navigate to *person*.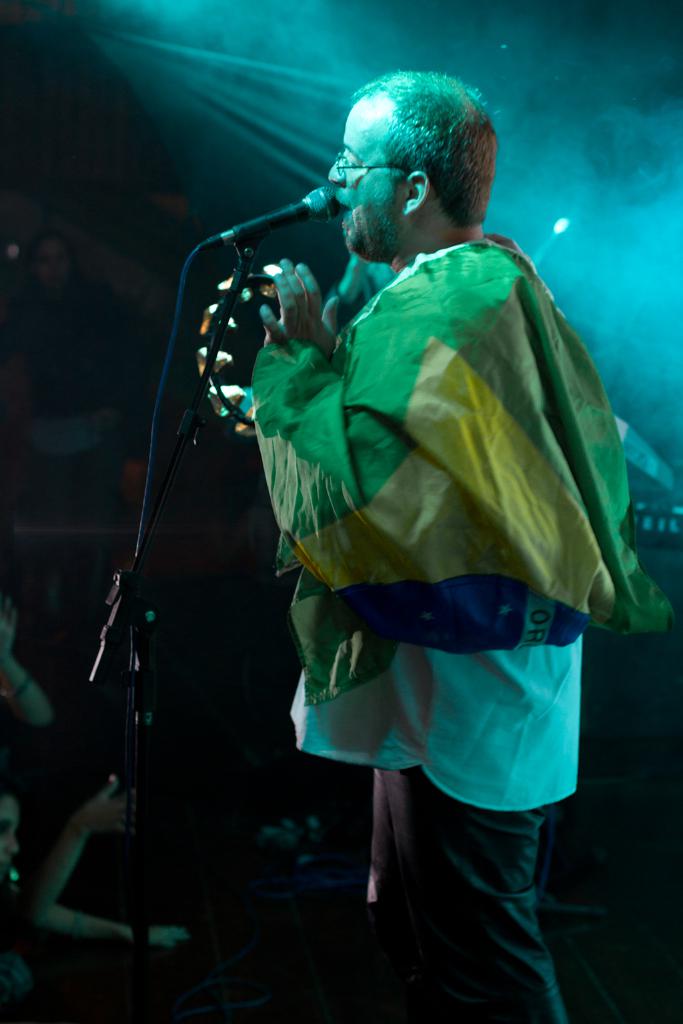
Navigation target: select_region(0, 769, 177, 1023).
